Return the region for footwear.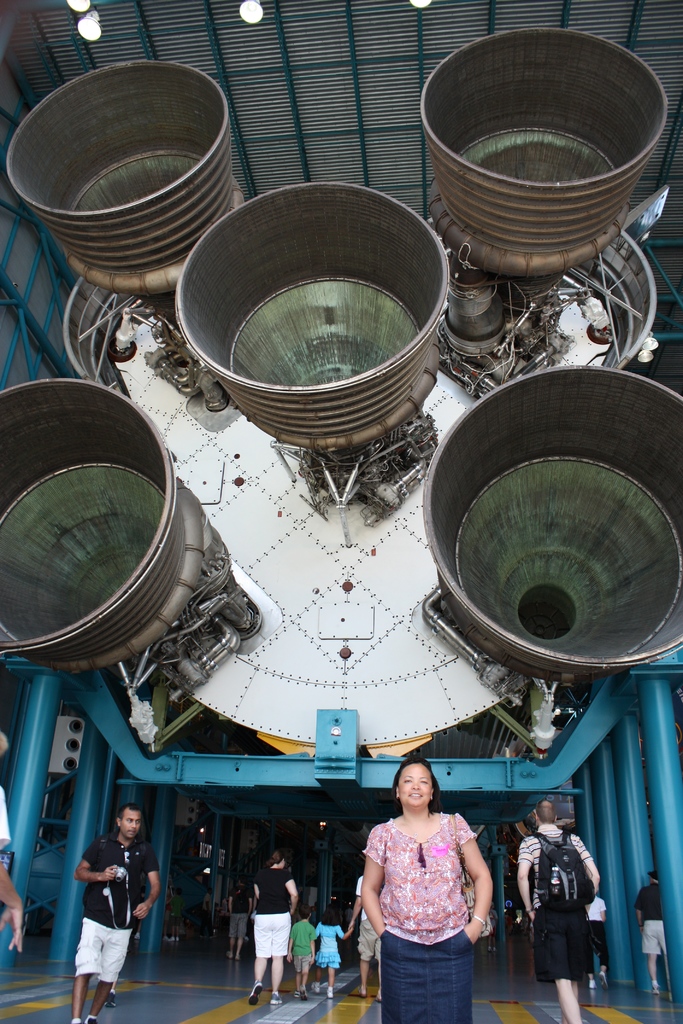
325,987,334,1000.
